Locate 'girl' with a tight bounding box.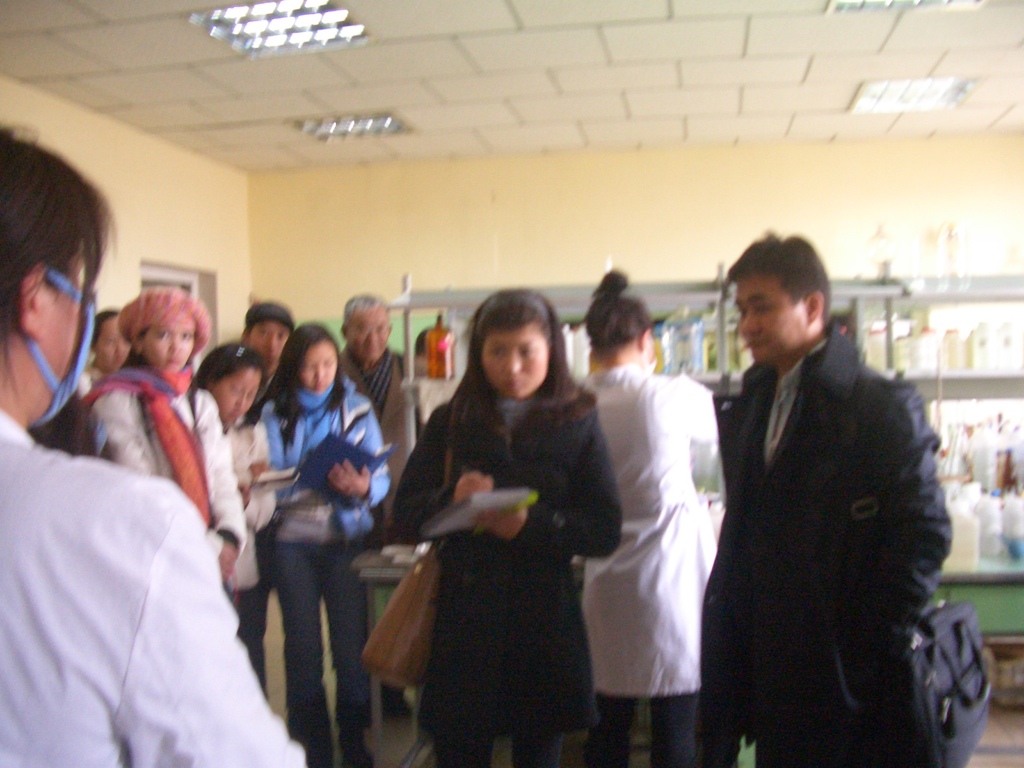
detection(91, 286, 248, 579).
